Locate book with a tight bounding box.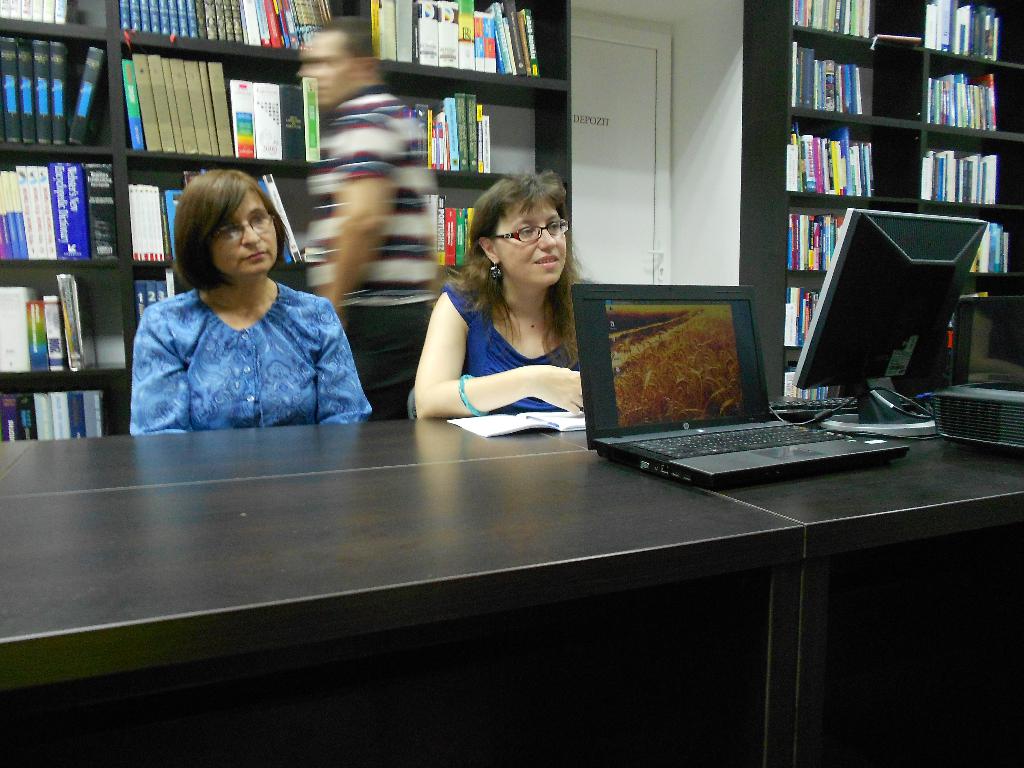
bbox=[26, 0, 42, 19].
